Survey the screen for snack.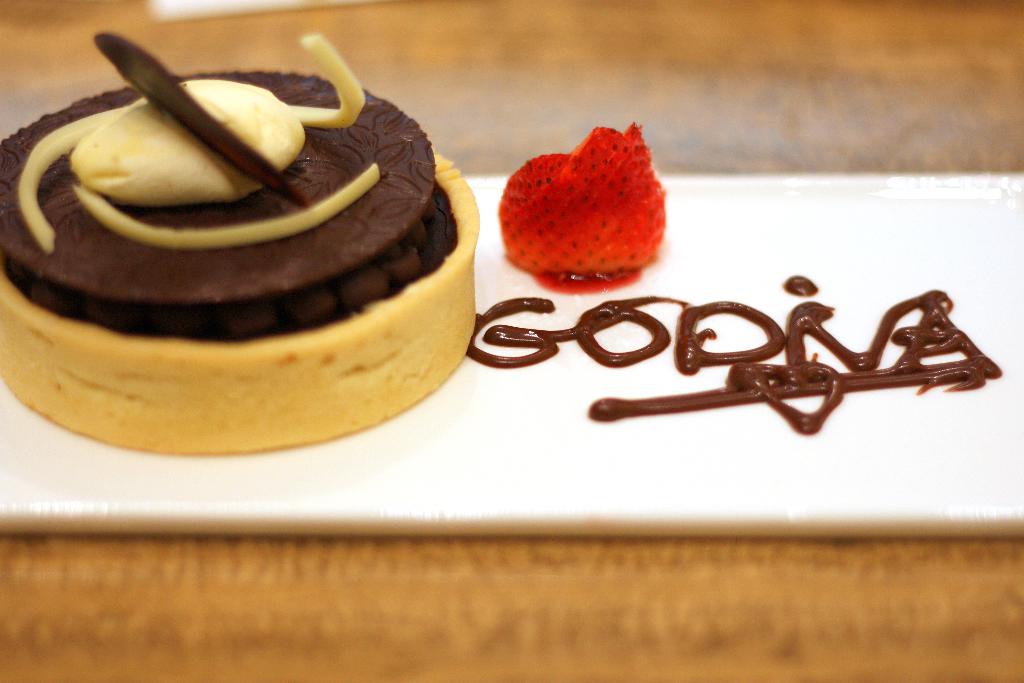
Survey found: crop(17, 72, 499, 420).
